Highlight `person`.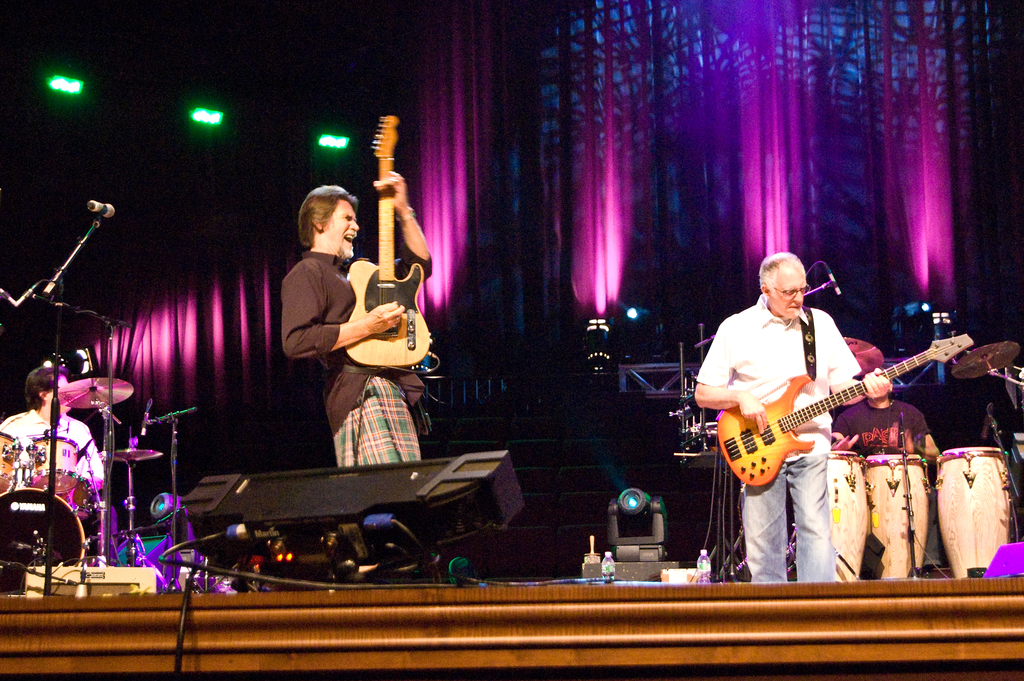
Highlighted region: (left=0, top=366, right=97, bottom=541).
